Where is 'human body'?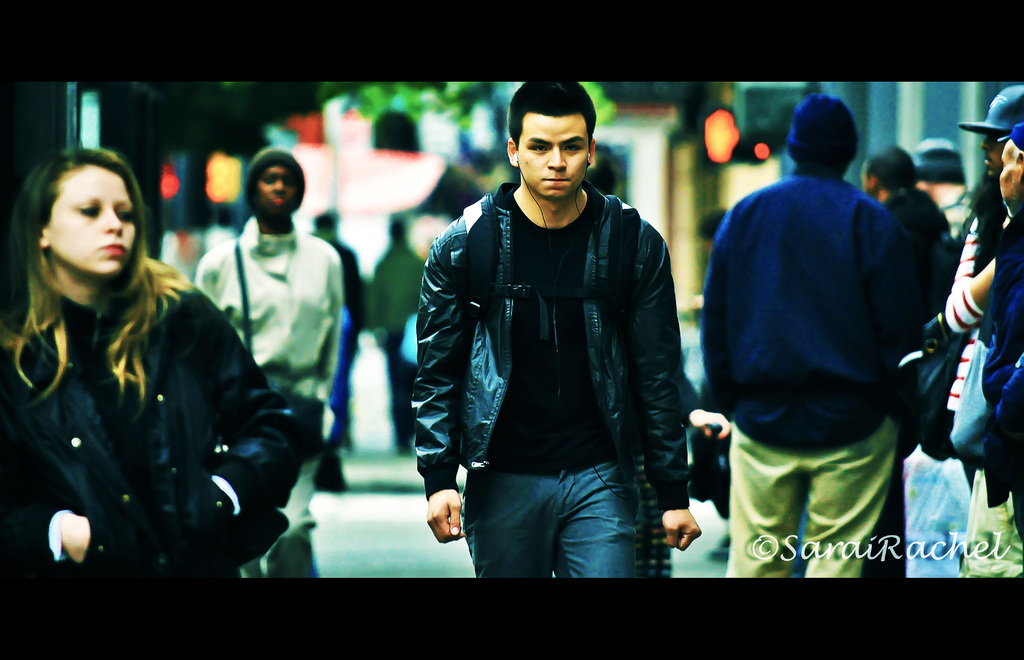
bbox(913, 138, 969, 225).
